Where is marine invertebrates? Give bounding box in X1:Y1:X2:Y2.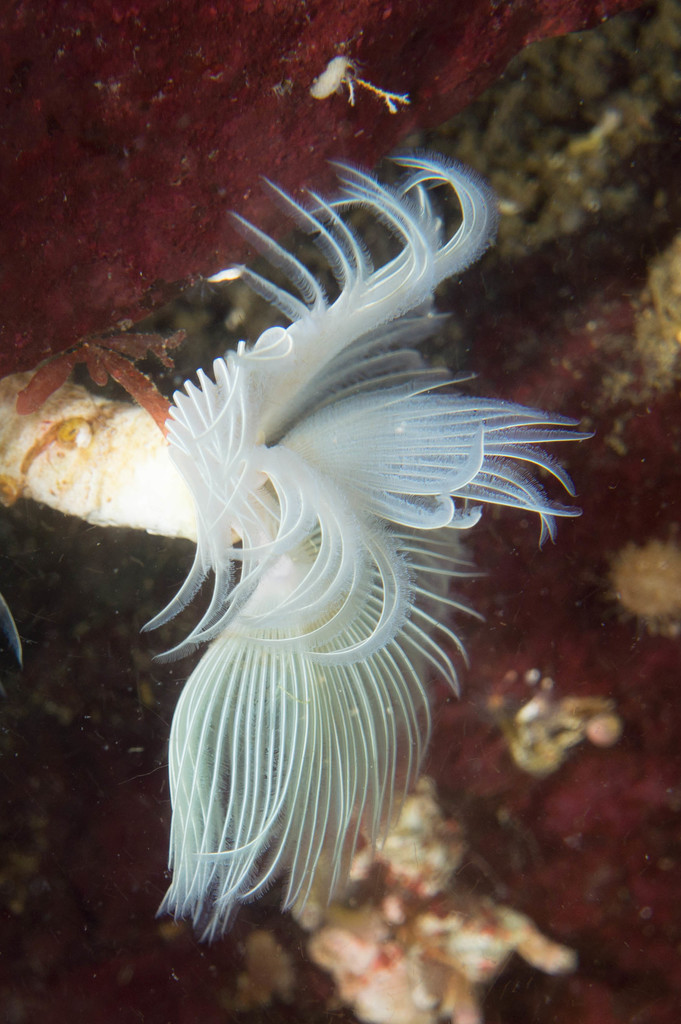
138:143:592:947.
